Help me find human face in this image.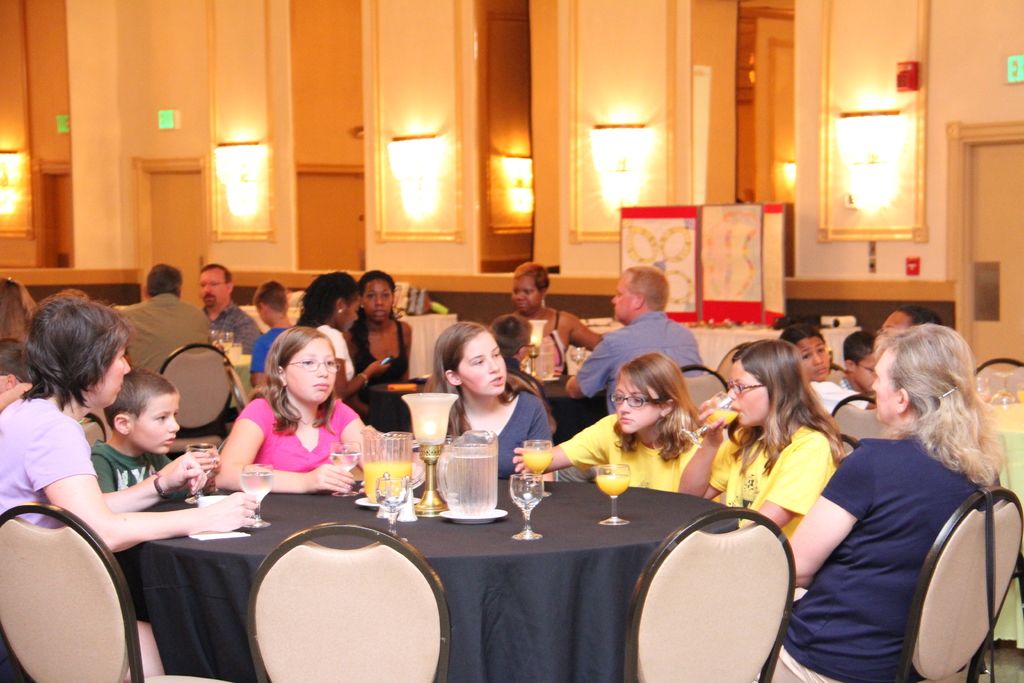
Found it: 611,283,633,325.
